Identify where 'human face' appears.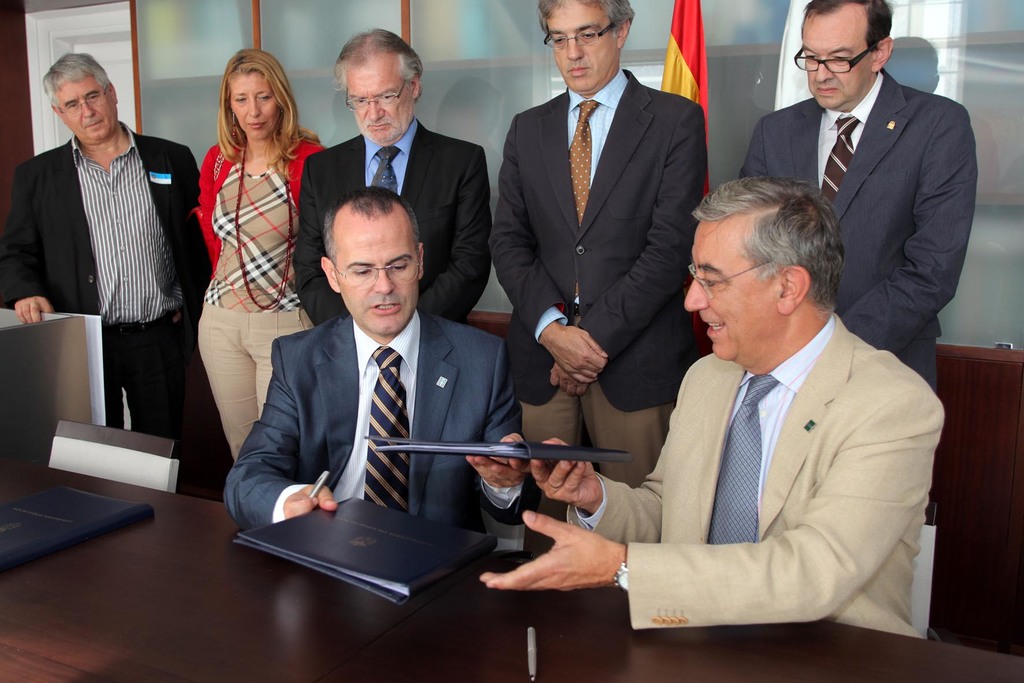
Appears at <box>333,215,417,337</box>.
